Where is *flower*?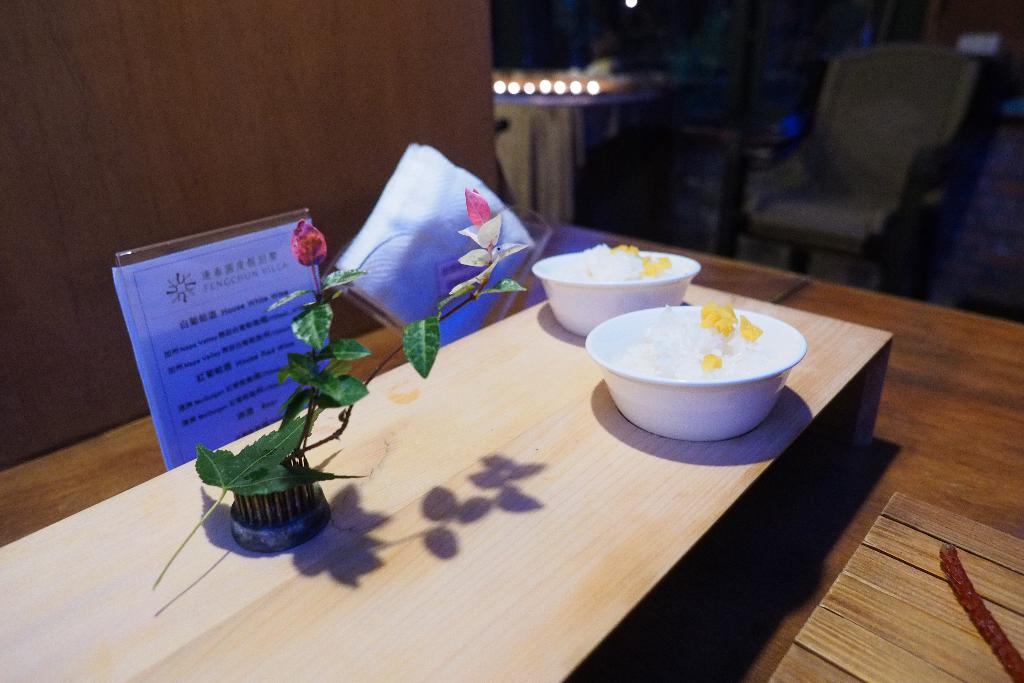
{"left": 292, "top": 220, "right": 328, "bottom": 262}.
